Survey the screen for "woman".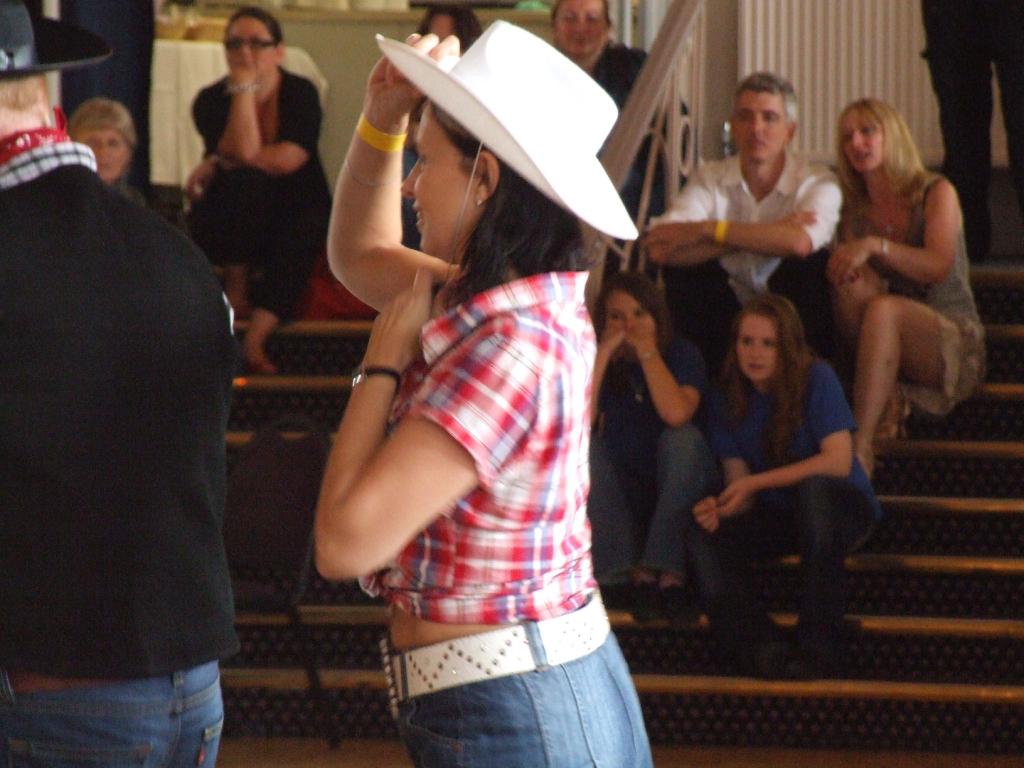
Survey found: 58 94 147 206.
